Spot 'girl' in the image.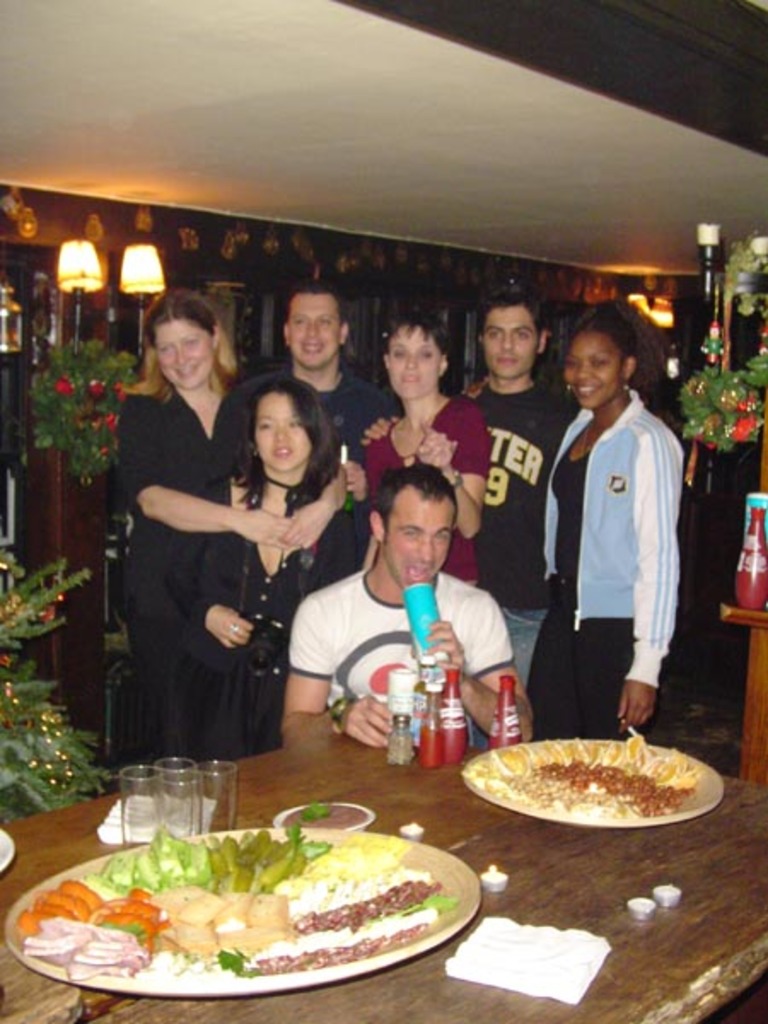
'girl' found at {"x1": 531, "y1": 302, "x2": 679, "y2": 729}.
